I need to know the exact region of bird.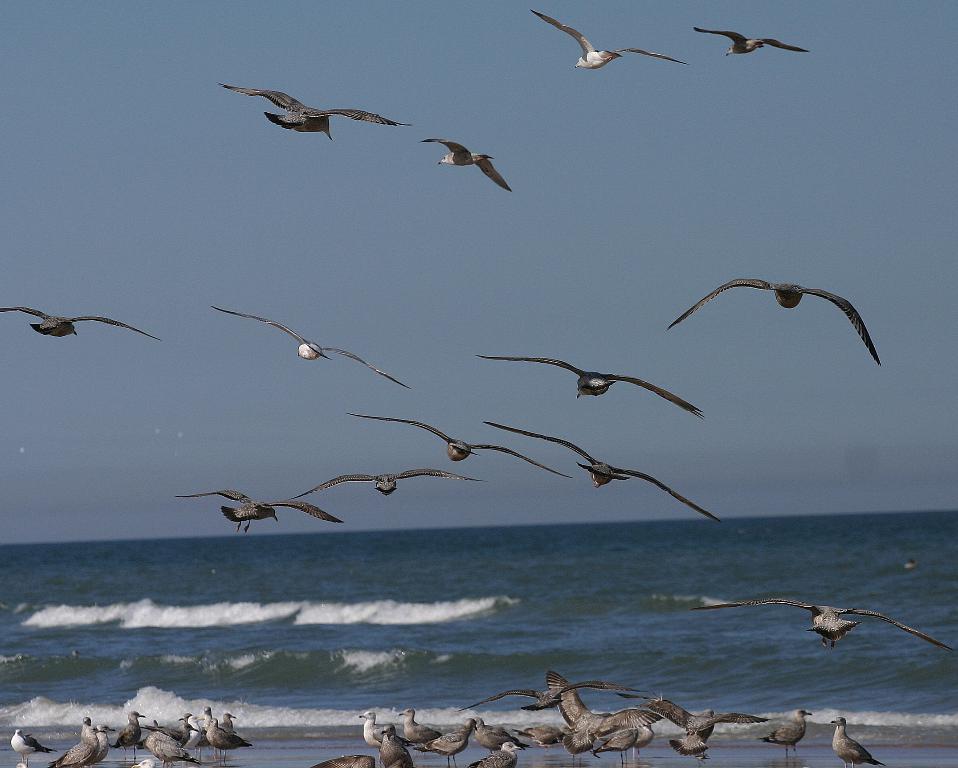
Region: <bbox>350, 410, 581, 473</bbox>.
